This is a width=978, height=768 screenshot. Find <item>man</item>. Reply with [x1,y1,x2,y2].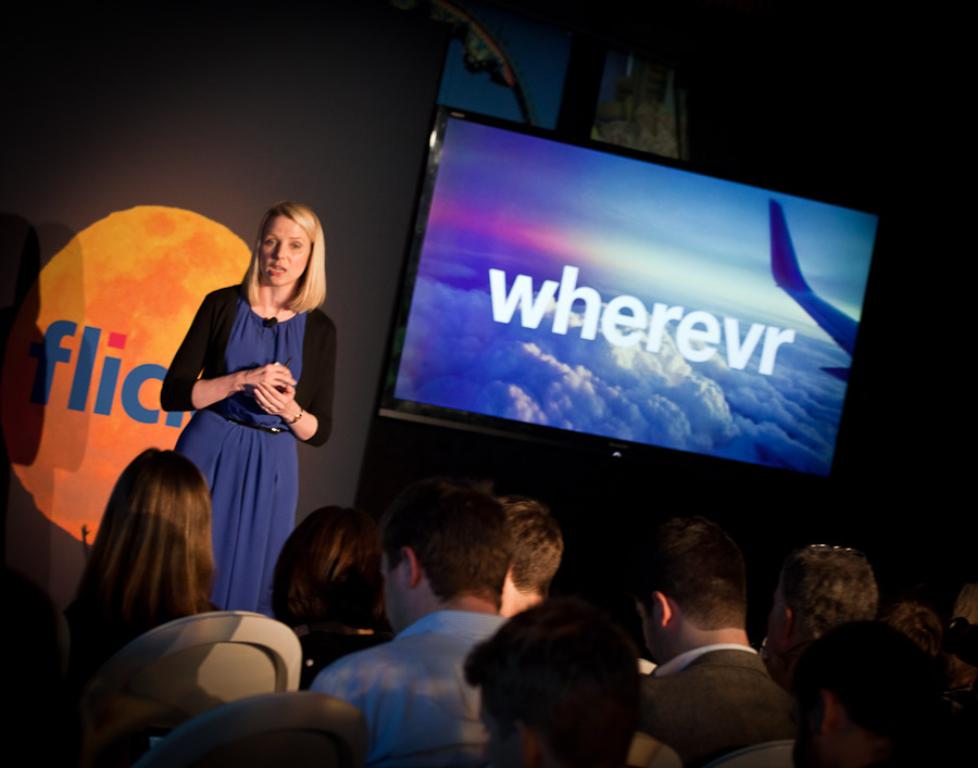
[318,463,512,760].
